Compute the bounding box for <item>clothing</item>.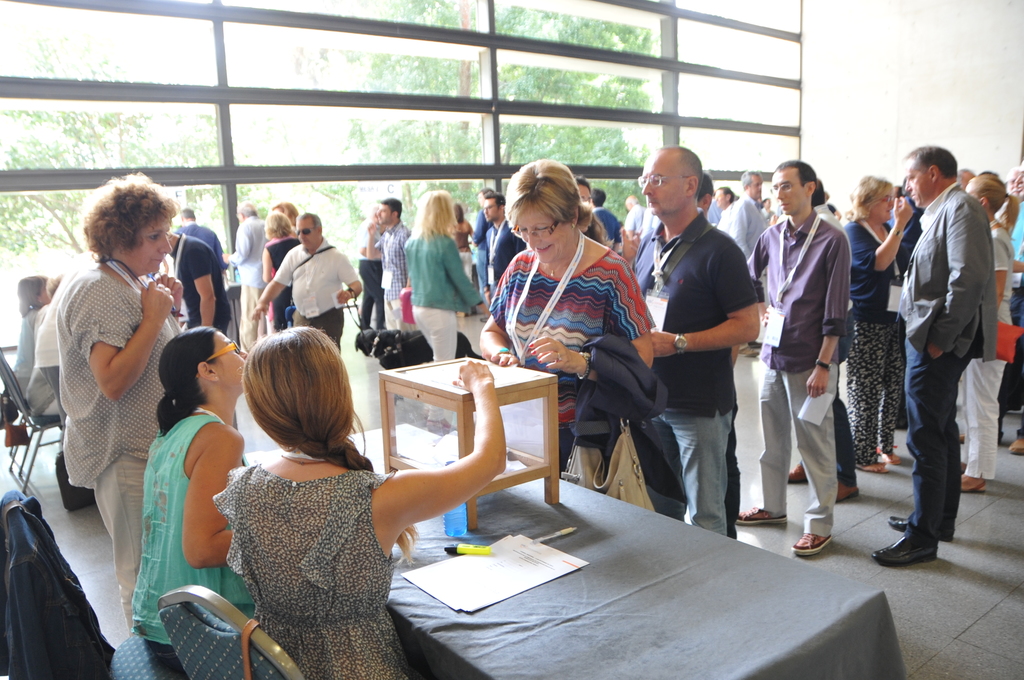
l=836, t=216, r=920, b=449.
